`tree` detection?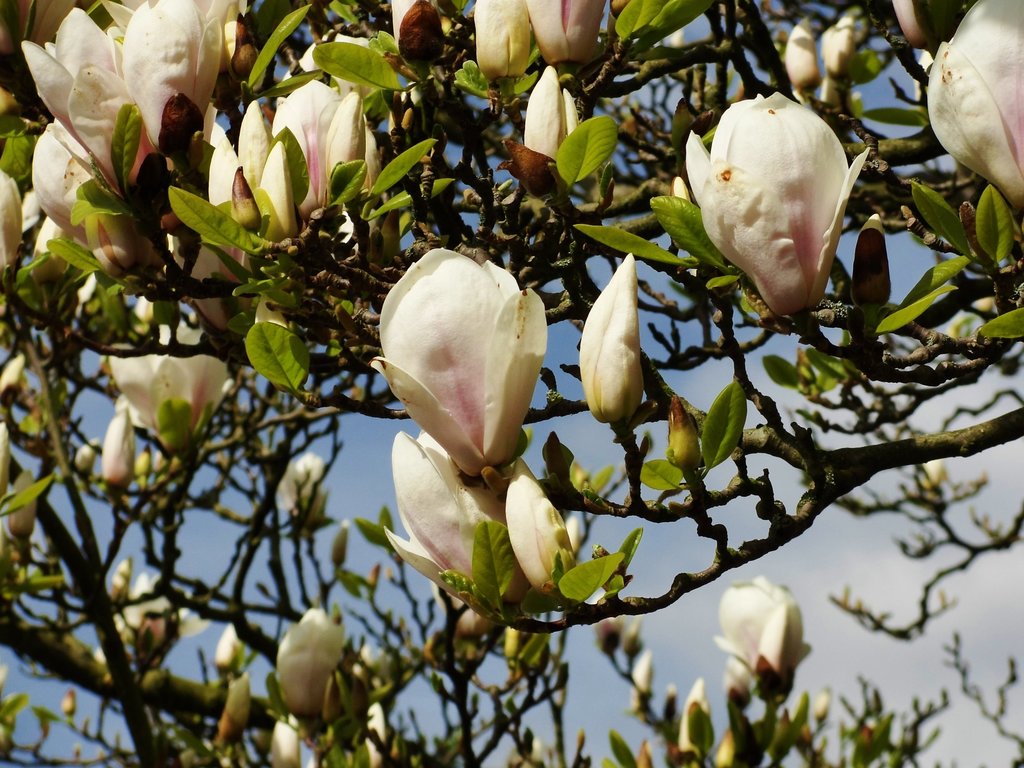
locate(36, 0, 1009, 736)
